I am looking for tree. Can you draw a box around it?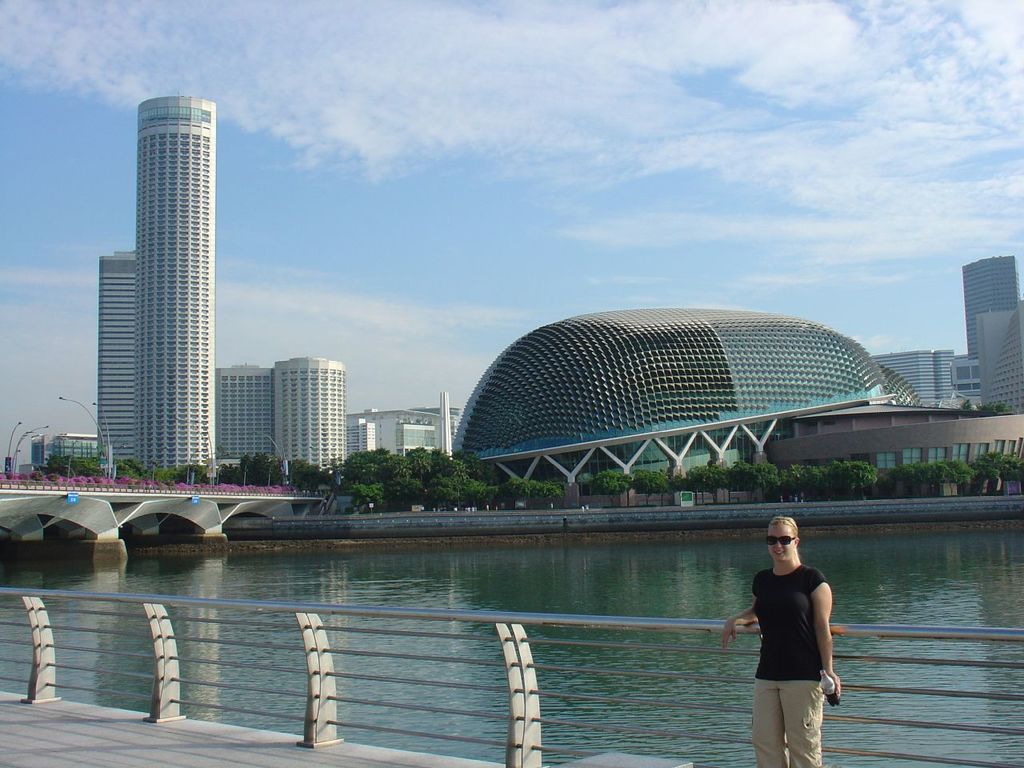
Sure, the bounding box is Rect(115, 459, 147, 482).
